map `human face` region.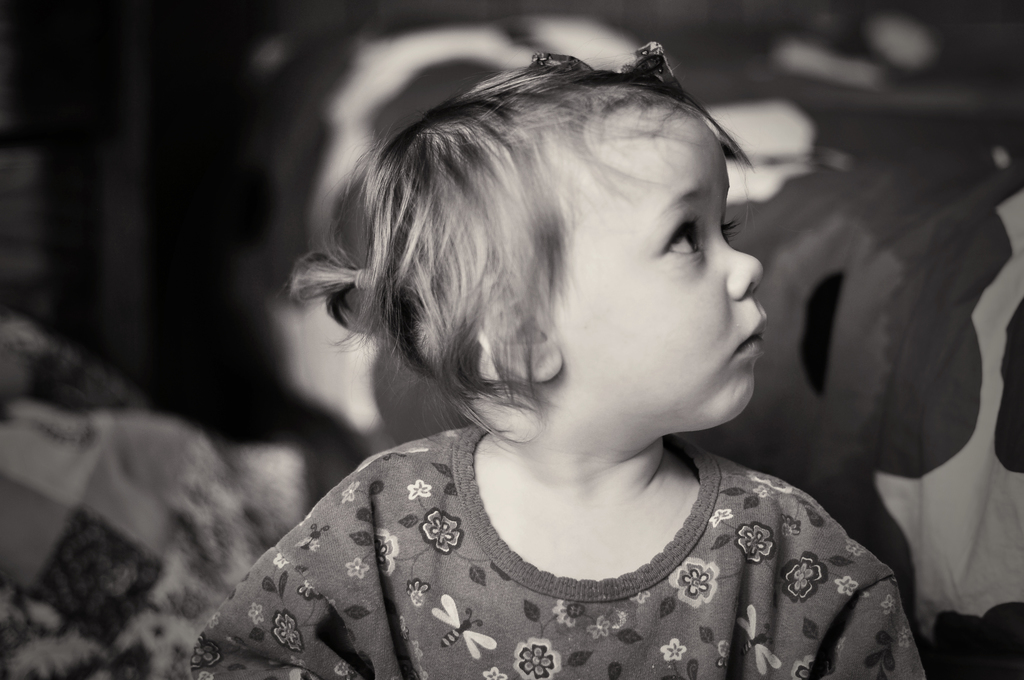
Mapped to <box>561,107,765,405</box>.
